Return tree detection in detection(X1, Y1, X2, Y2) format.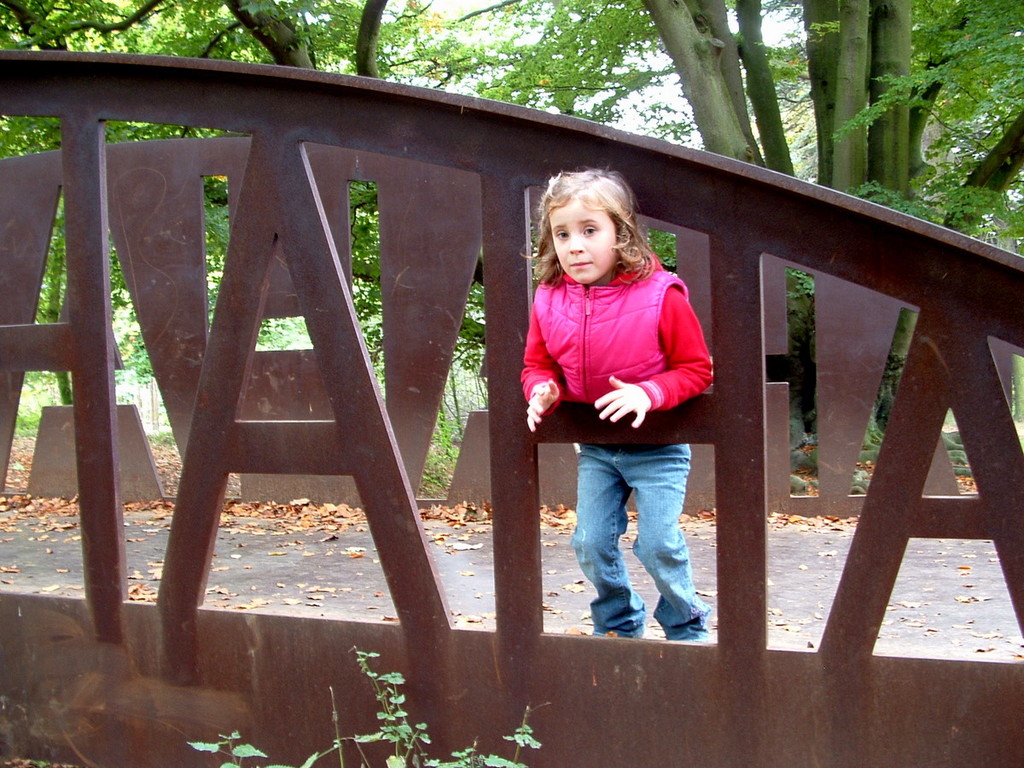
detection(630, 0, 1023, 426).
